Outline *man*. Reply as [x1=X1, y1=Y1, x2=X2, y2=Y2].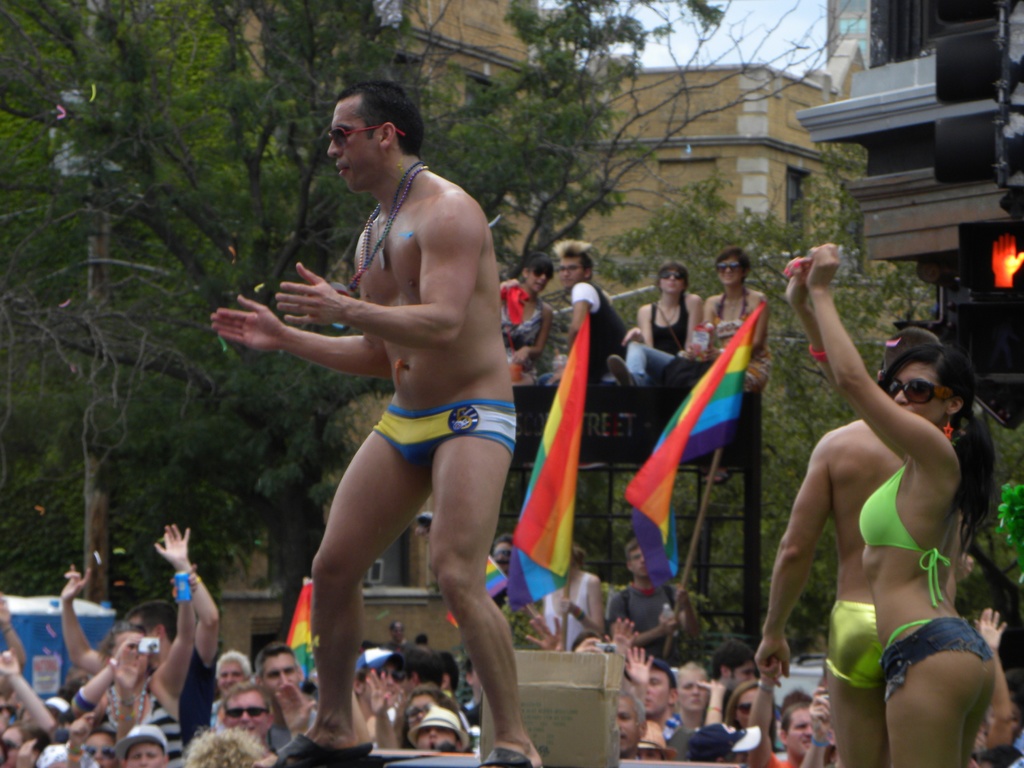
[x1=605, y1=542, x2=710, y2=665].
